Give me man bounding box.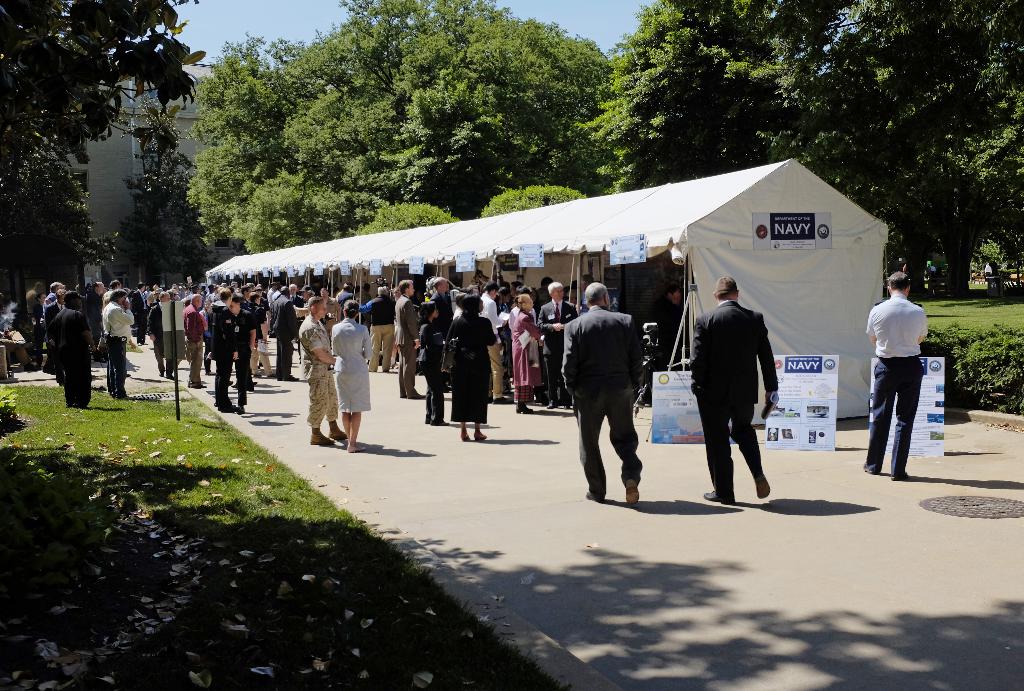
395,279,421,398.
